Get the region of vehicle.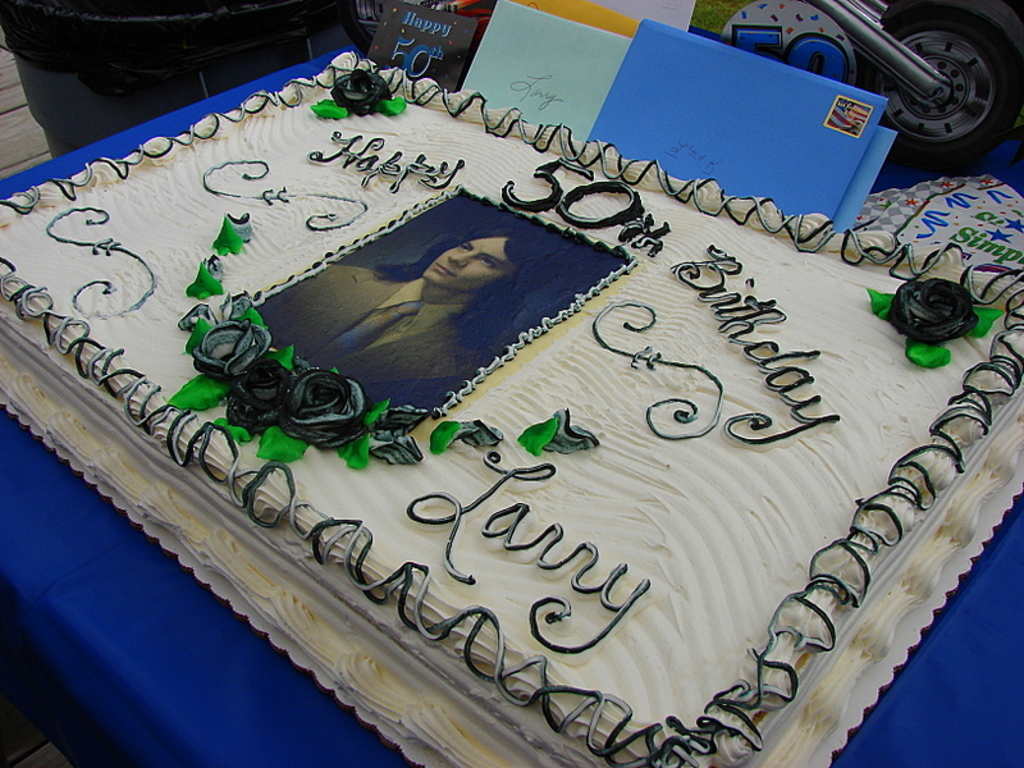
(left=311, top=0, right=1023, bottom=175).
